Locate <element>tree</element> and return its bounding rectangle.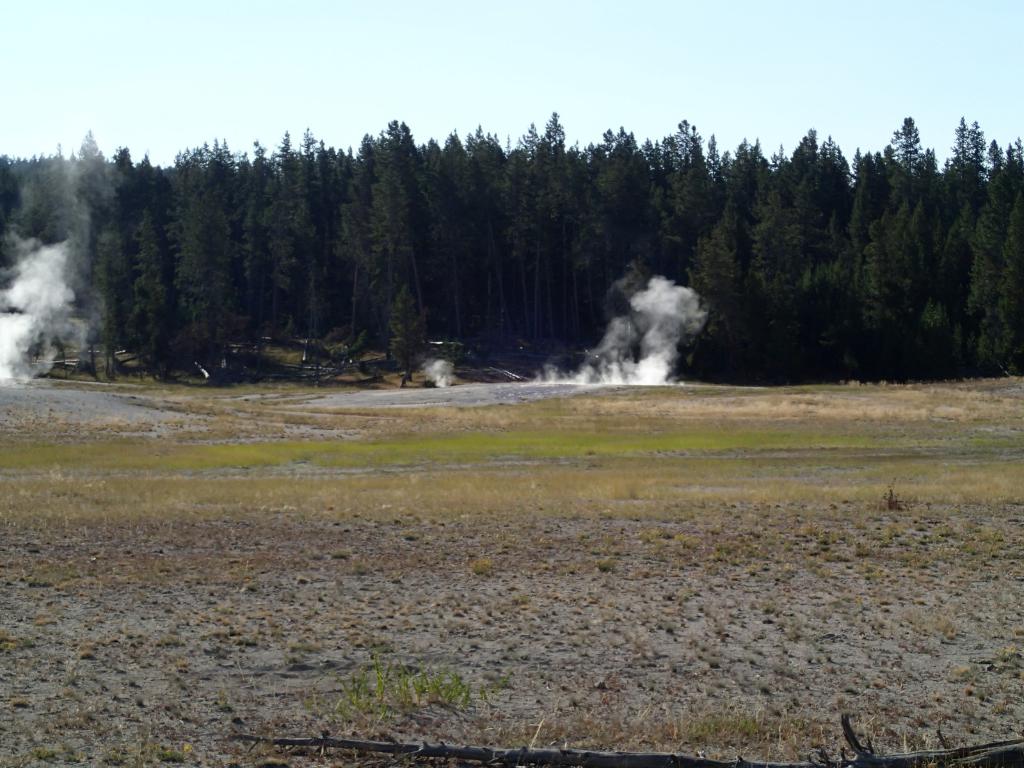
{"x1": 428, "y1": 128, "x2": 481, "y2": 355}.
